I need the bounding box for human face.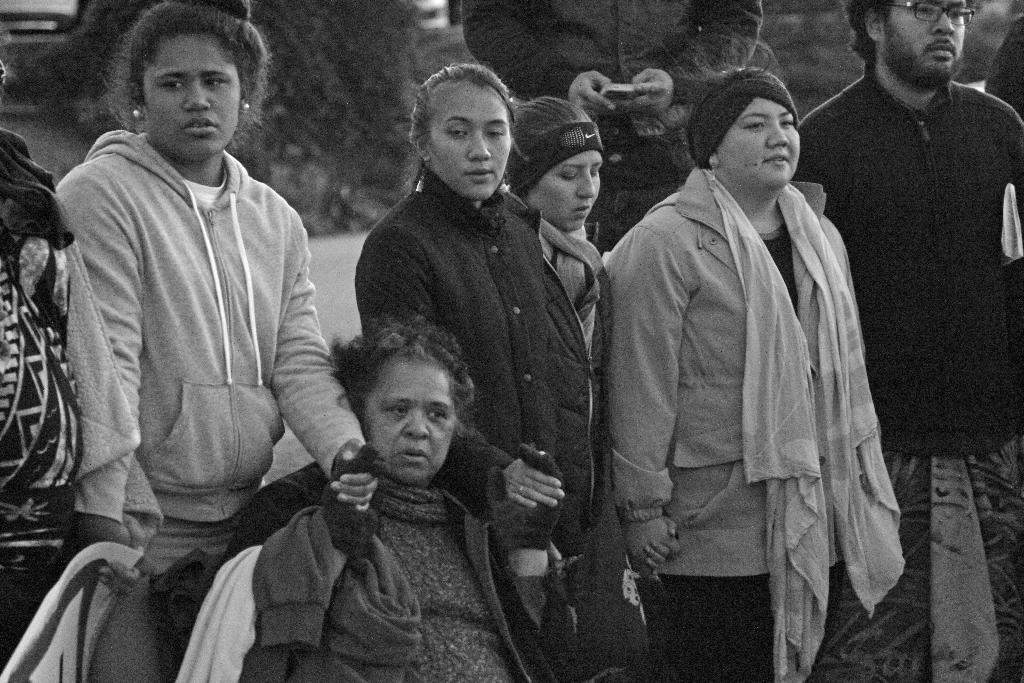
Here it is: 364/358/455/482.
